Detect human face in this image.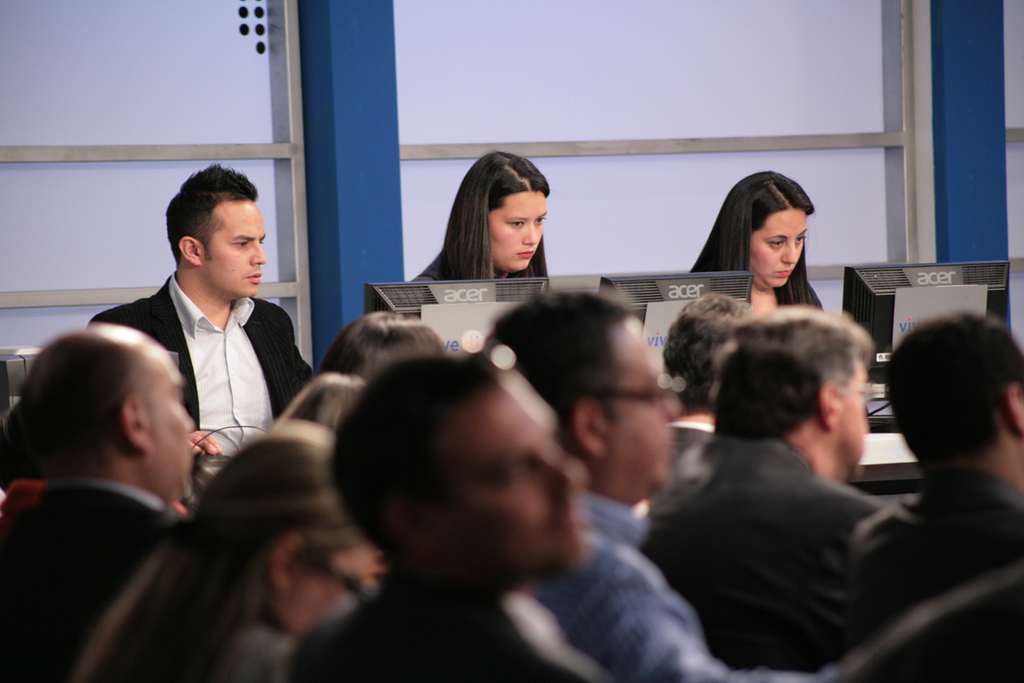
Detection: bbox(750, 208, 806, 283).
